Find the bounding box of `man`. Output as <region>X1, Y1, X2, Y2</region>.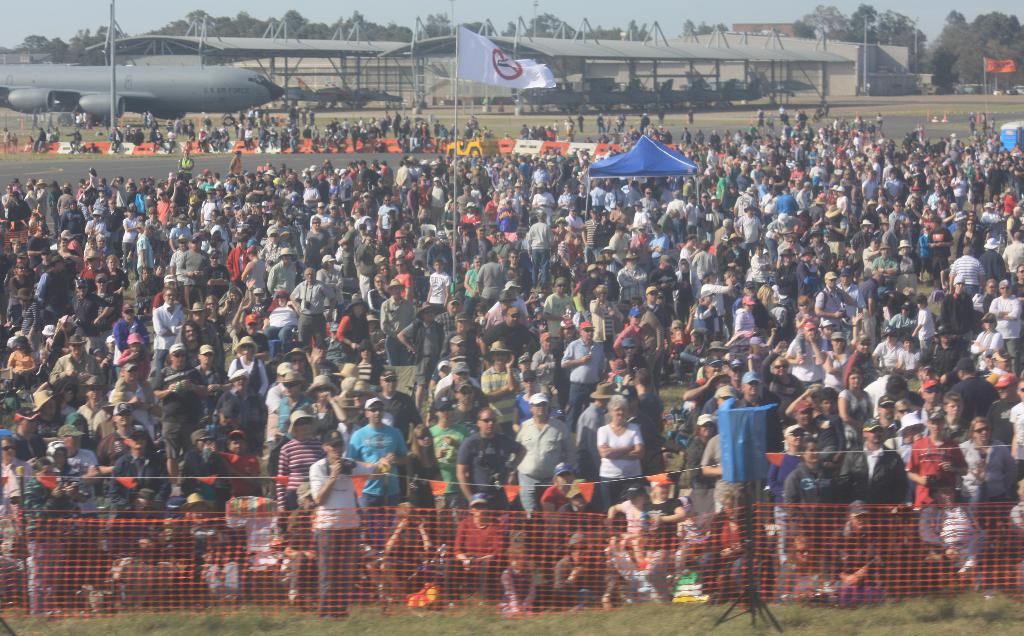
<region>814, 269, 854, 331</region>.
